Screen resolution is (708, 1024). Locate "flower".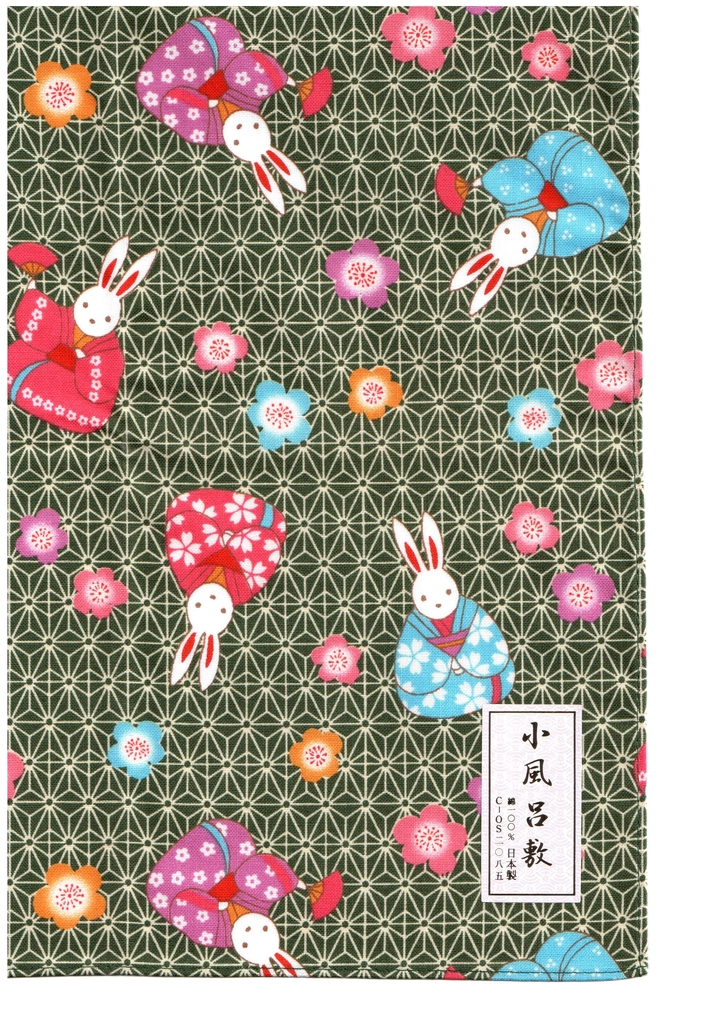
(x1=388, y1=801, x2=470, y2=879).
